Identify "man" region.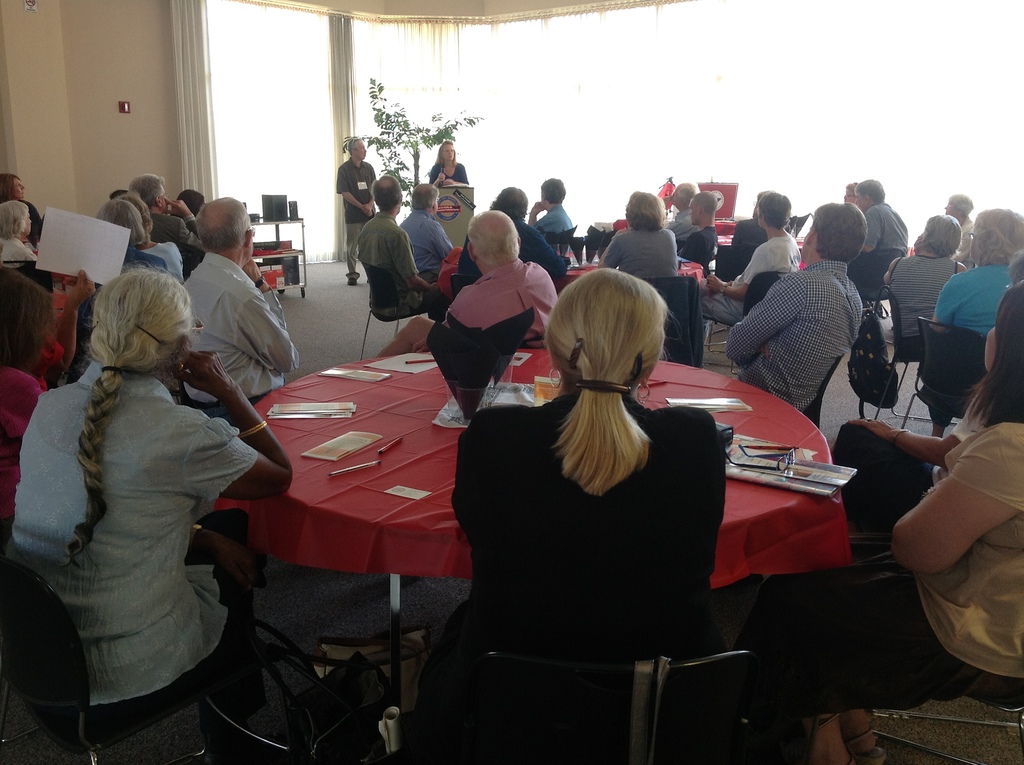
Region: pyautogui.locateOnScreen(161, 202, 289, 417).
